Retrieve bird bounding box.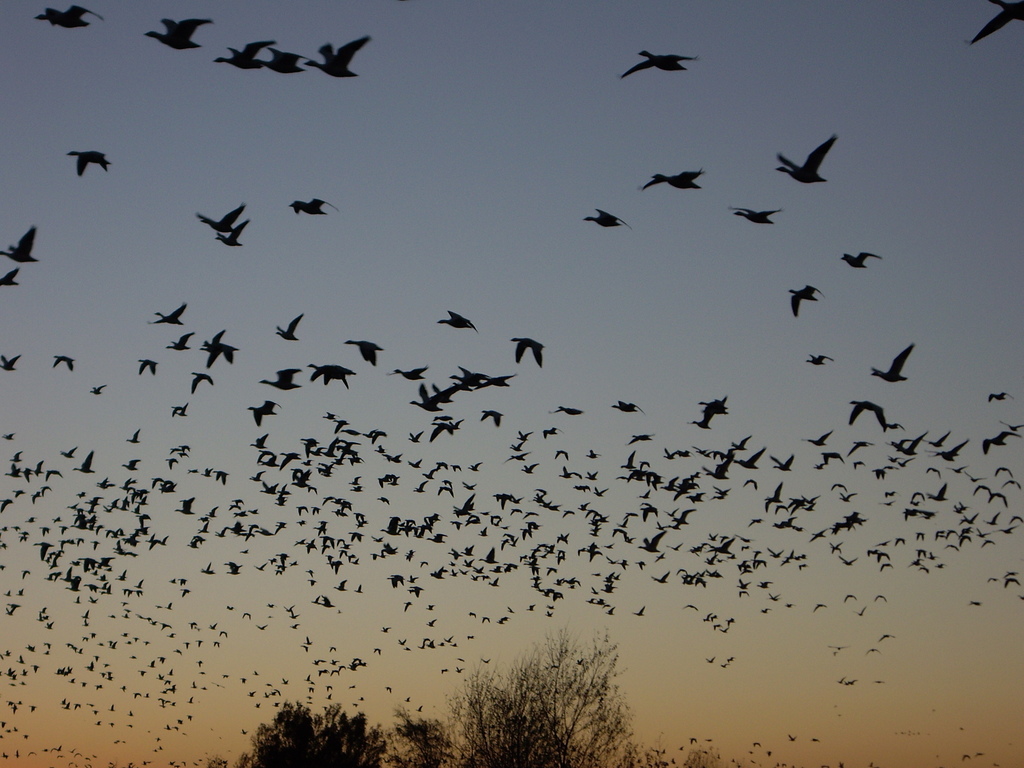
Bounding box: 348,340,382,369.
